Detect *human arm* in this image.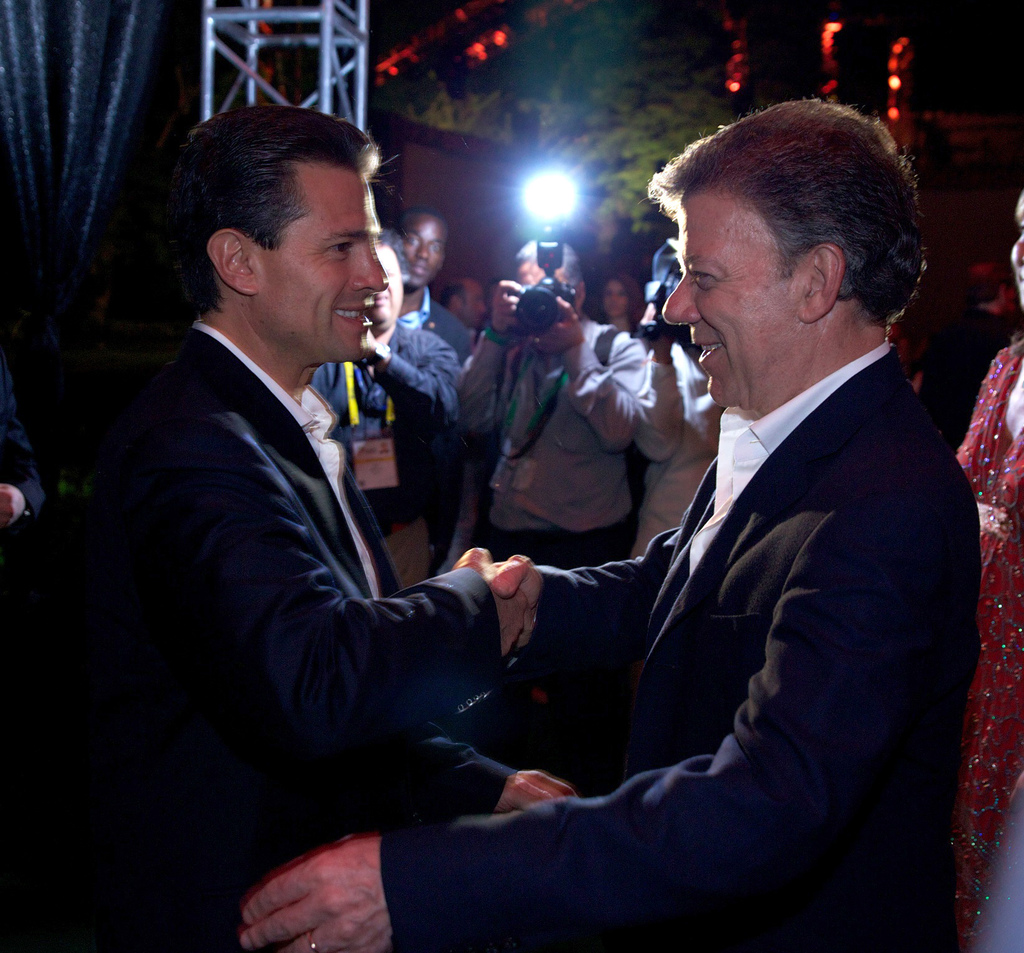
Detection: 347, 326, 452, 417.
